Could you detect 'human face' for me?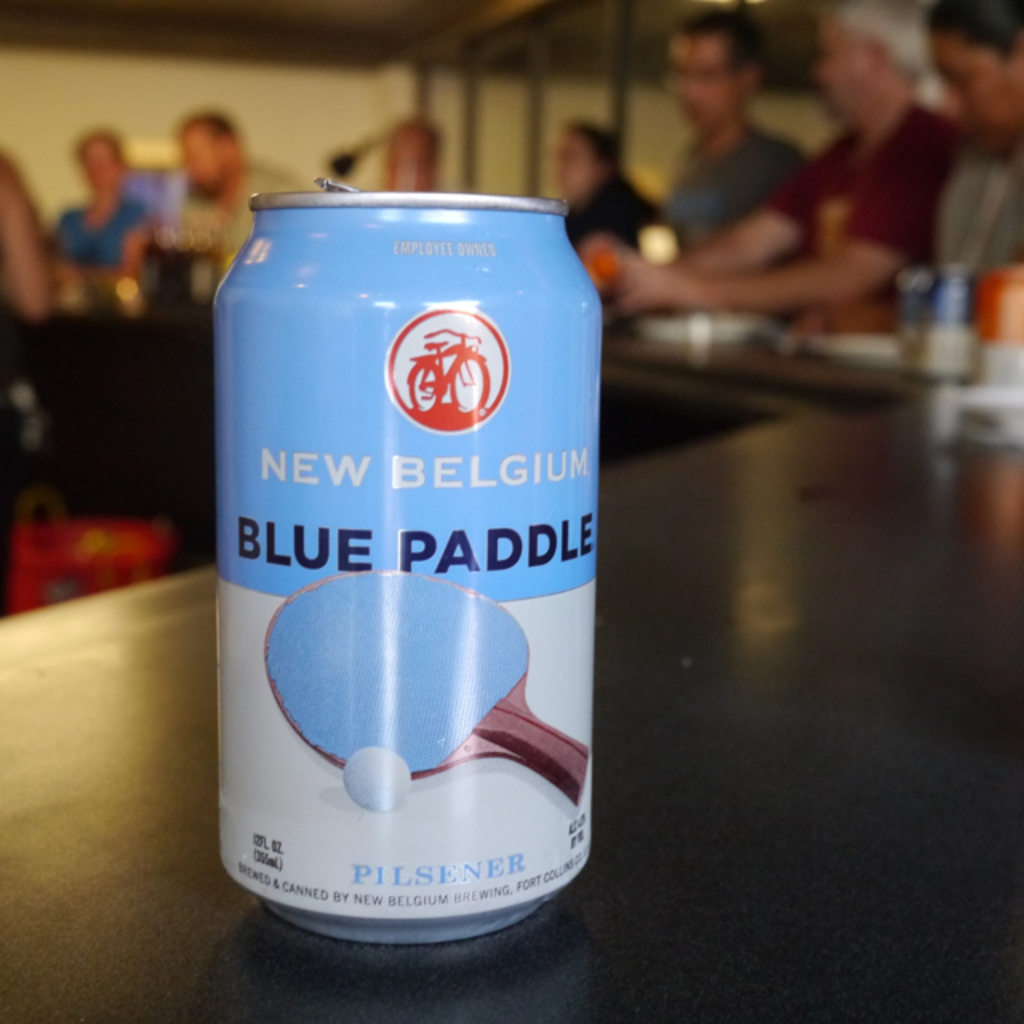
Detection result: {"x1": 667, "y1": 32, "x2": 739, "y2": 136}.
